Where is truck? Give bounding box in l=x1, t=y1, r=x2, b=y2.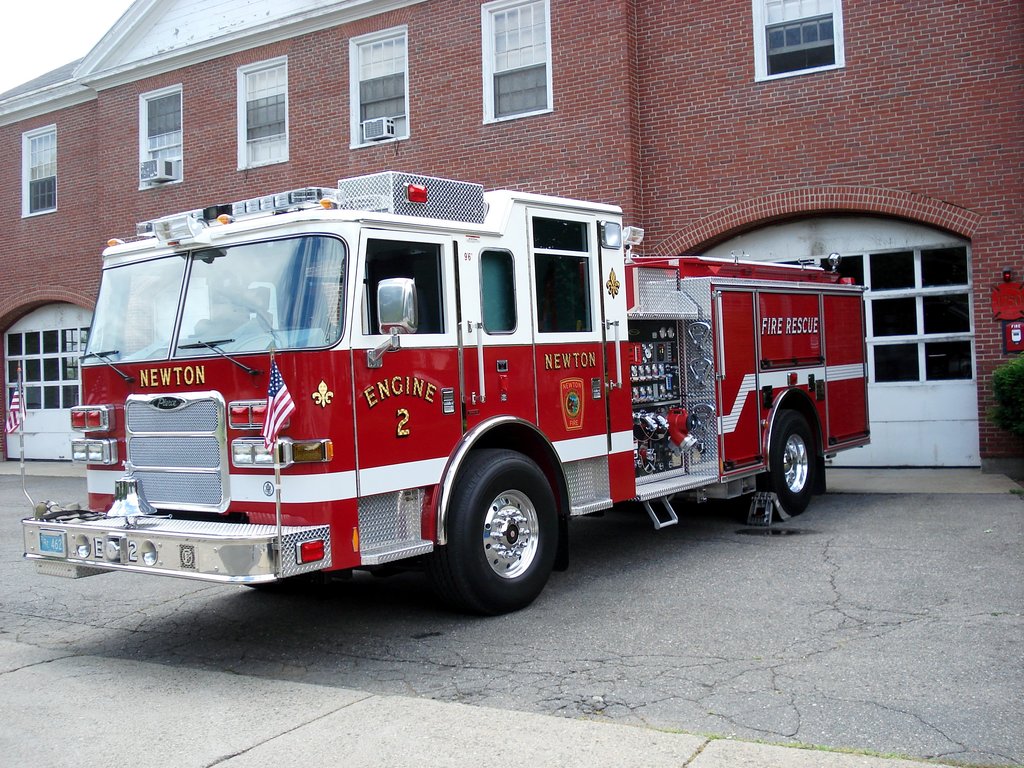
l=29, t=161, r=874, b=618.
